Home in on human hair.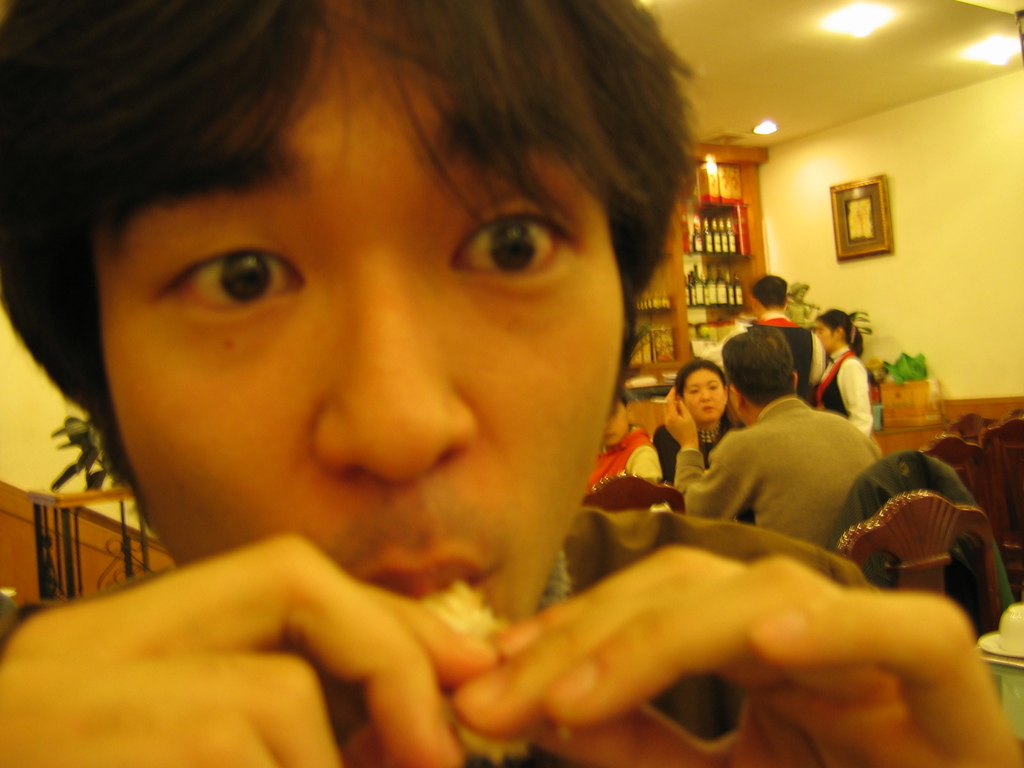
Homed in at box(675, 355, 728, 393).
